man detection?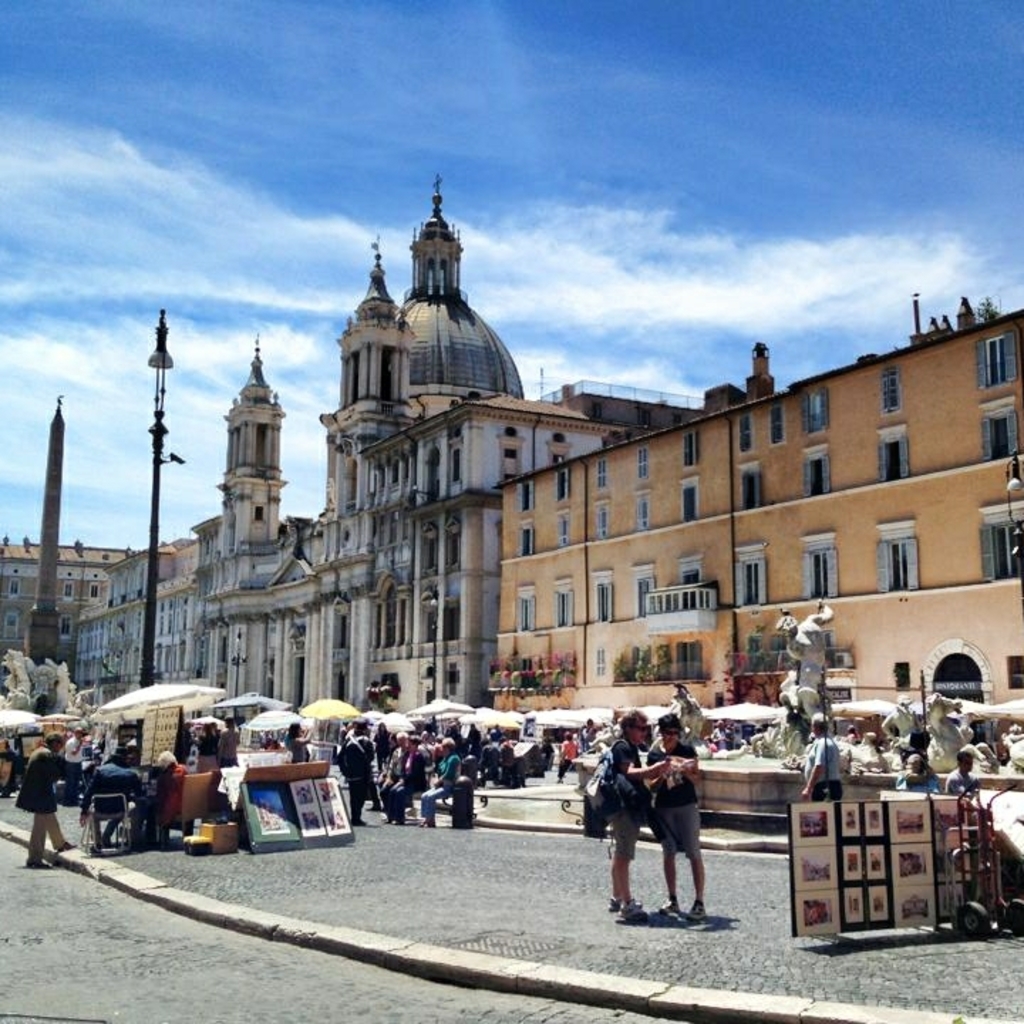
(20, 732, 74, 868)
